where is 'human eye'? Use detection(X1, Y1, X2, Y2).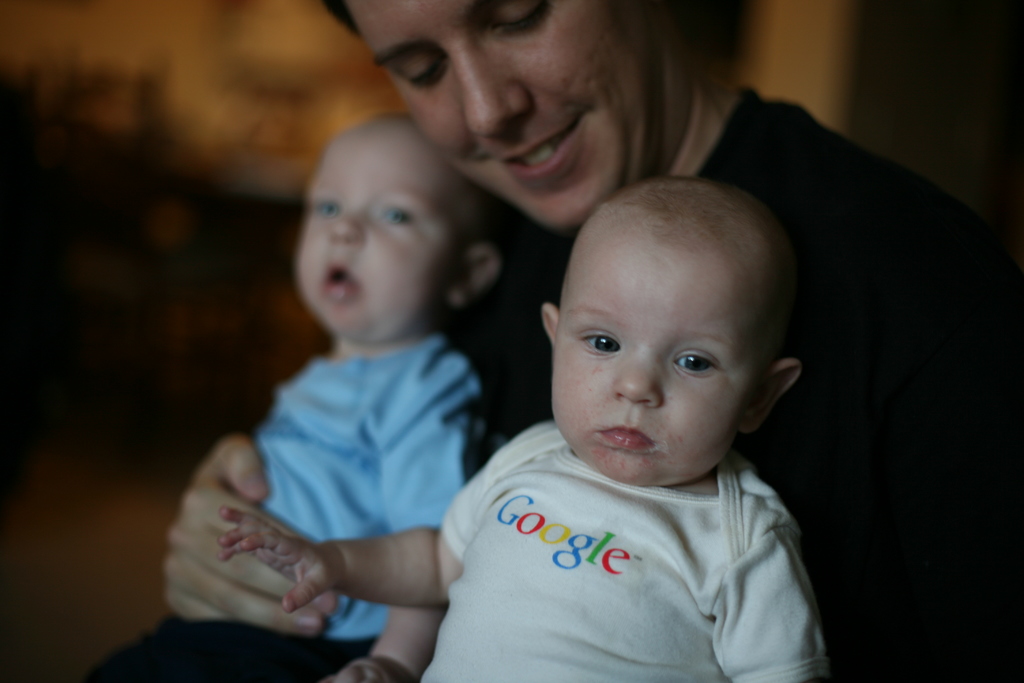
detection(314, 197, 344, 222).
